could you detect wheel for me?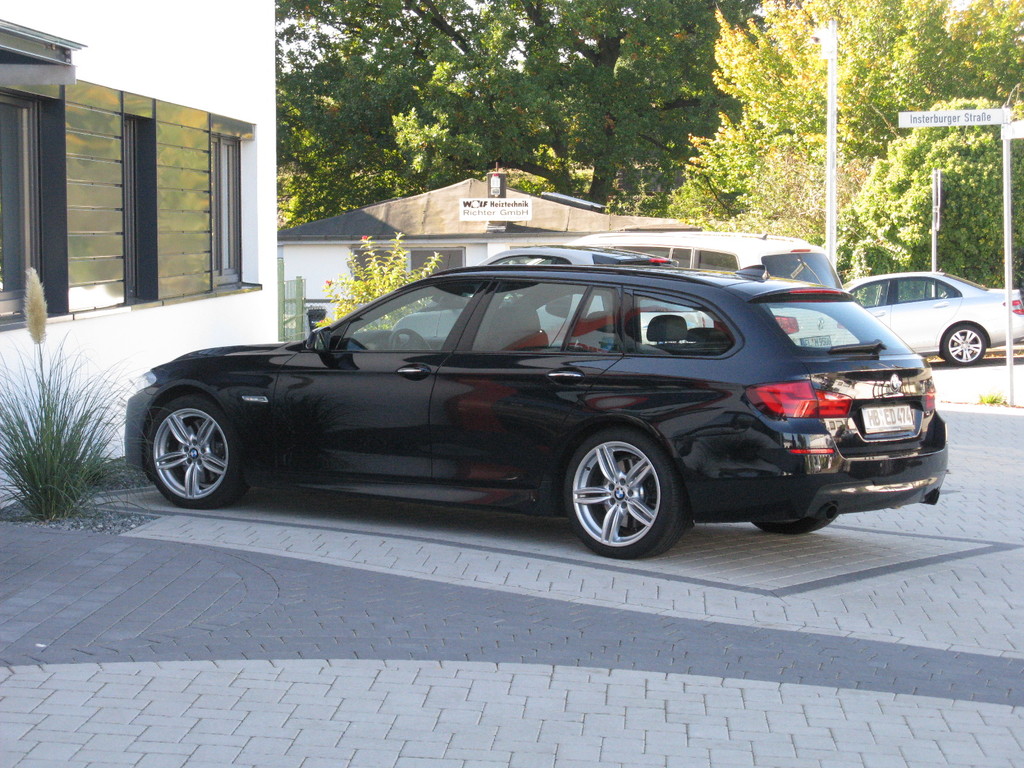
Detection result: crop(749, 506, 840, 532).
